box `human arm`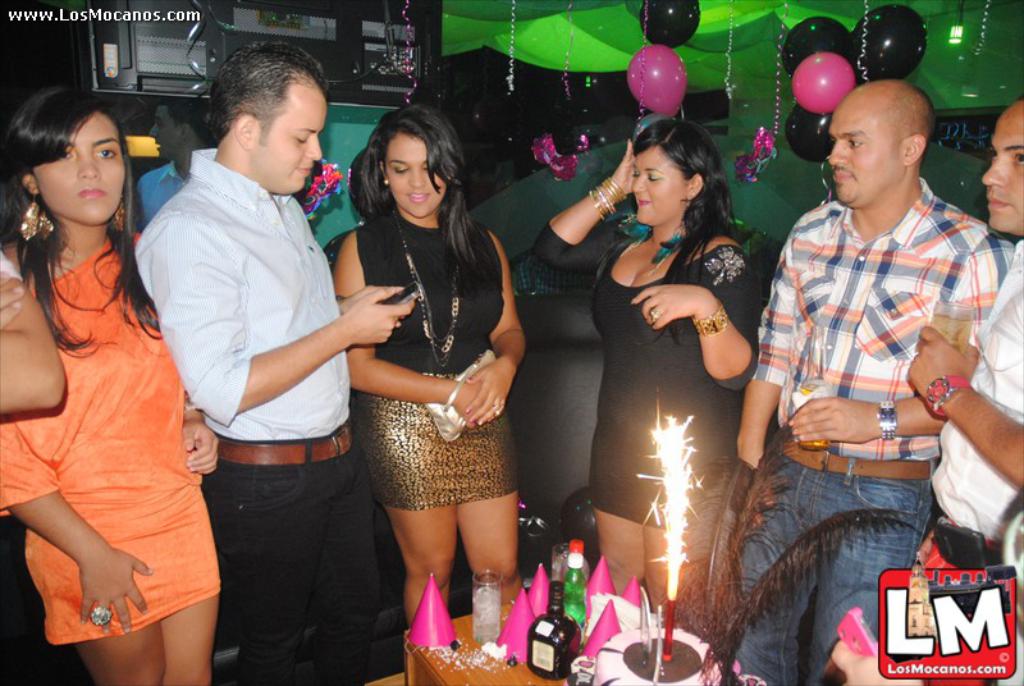
524:133:640:278
